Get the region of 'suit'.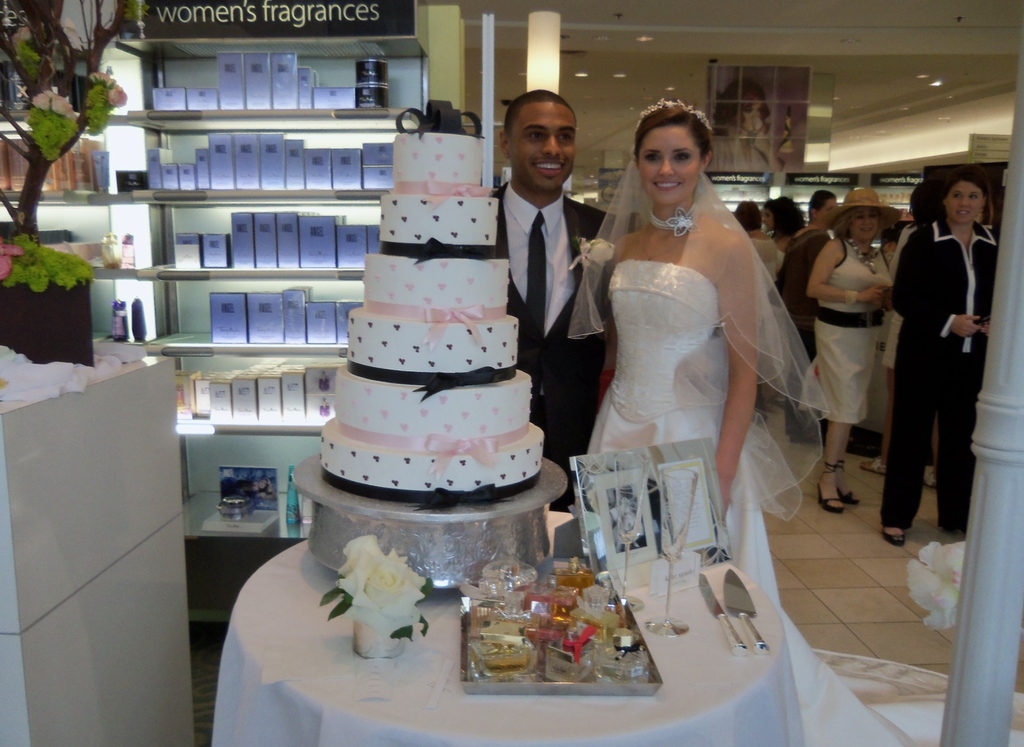
{"left": 893, "top": 187, "right": 1005, "bottom": 541}.
